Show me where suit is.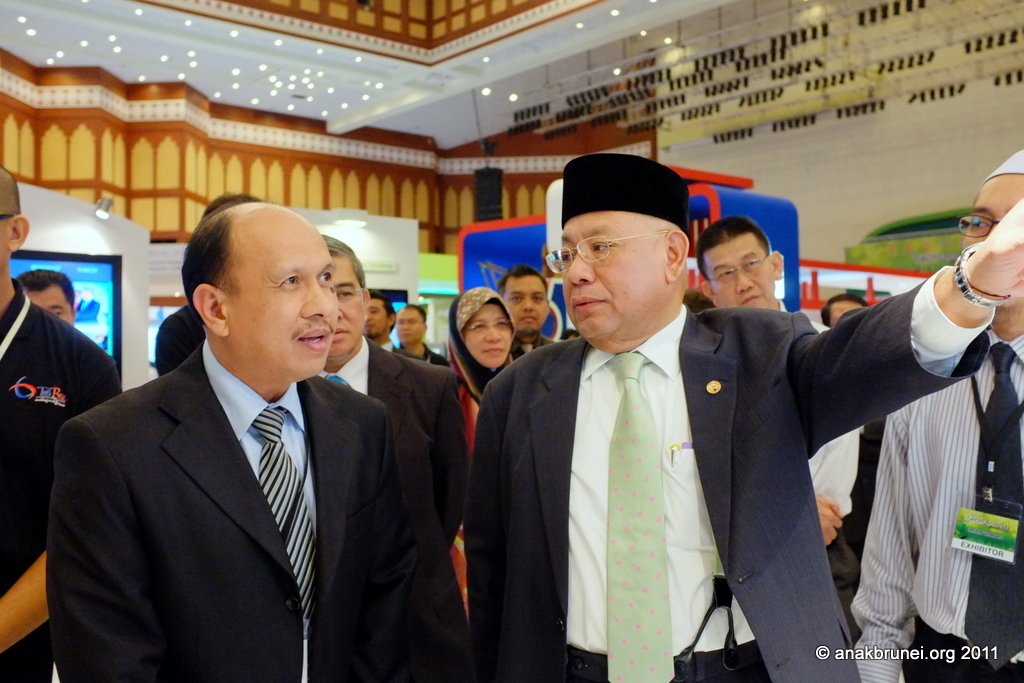
suit is at locate(513, 334, 558, 357).
